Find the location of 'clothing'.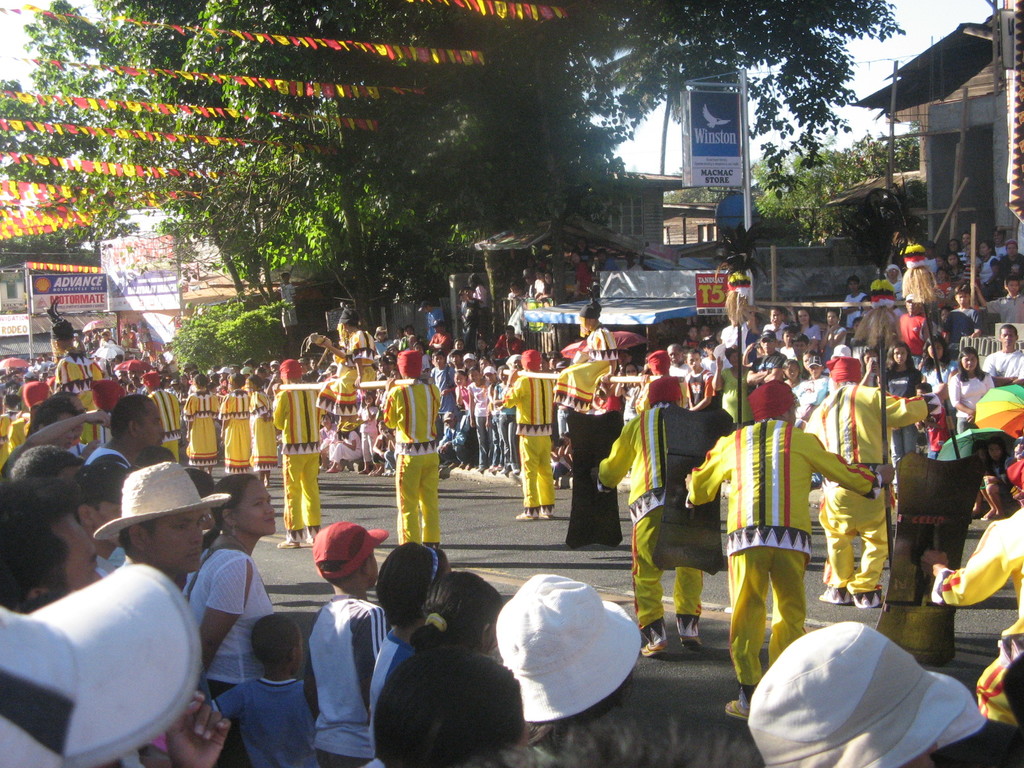
Location: 216/390/250/464.
